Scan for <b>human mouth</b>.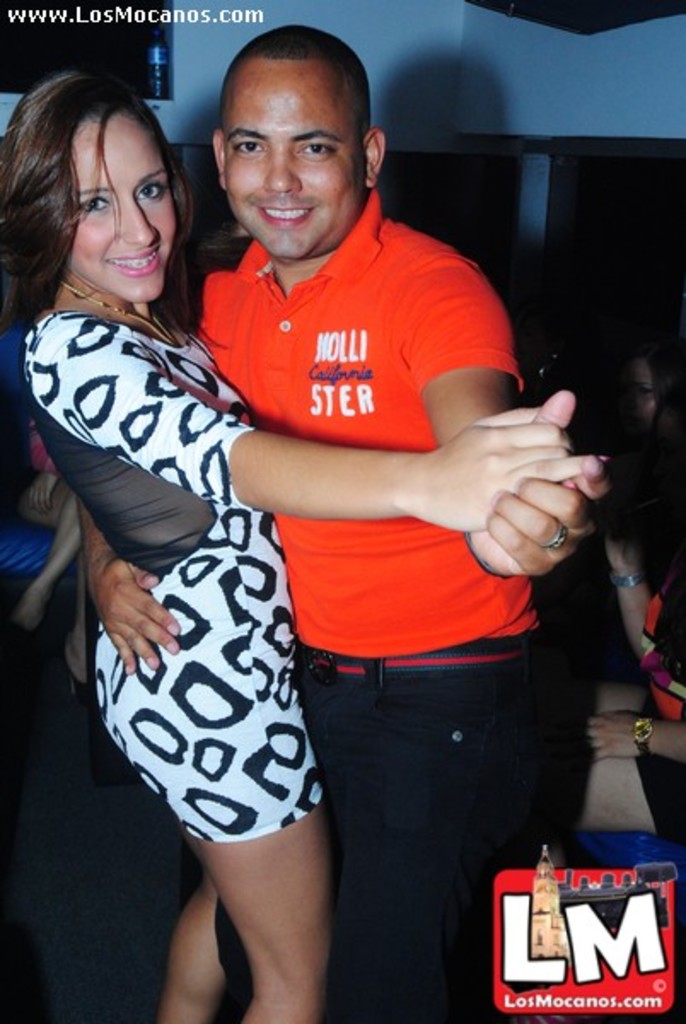
Scan result: region(106, 244, 162, 271).
